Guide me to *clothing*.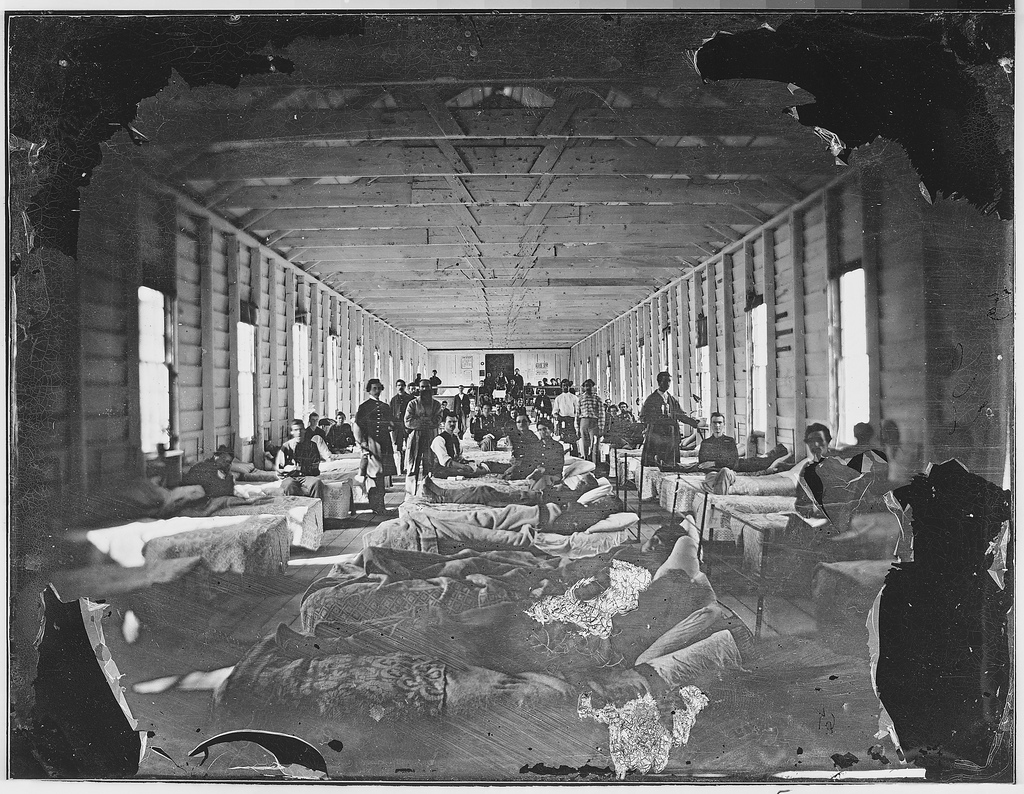
Guidance: <bbox>435, 426, 463, 476</bbox>.
